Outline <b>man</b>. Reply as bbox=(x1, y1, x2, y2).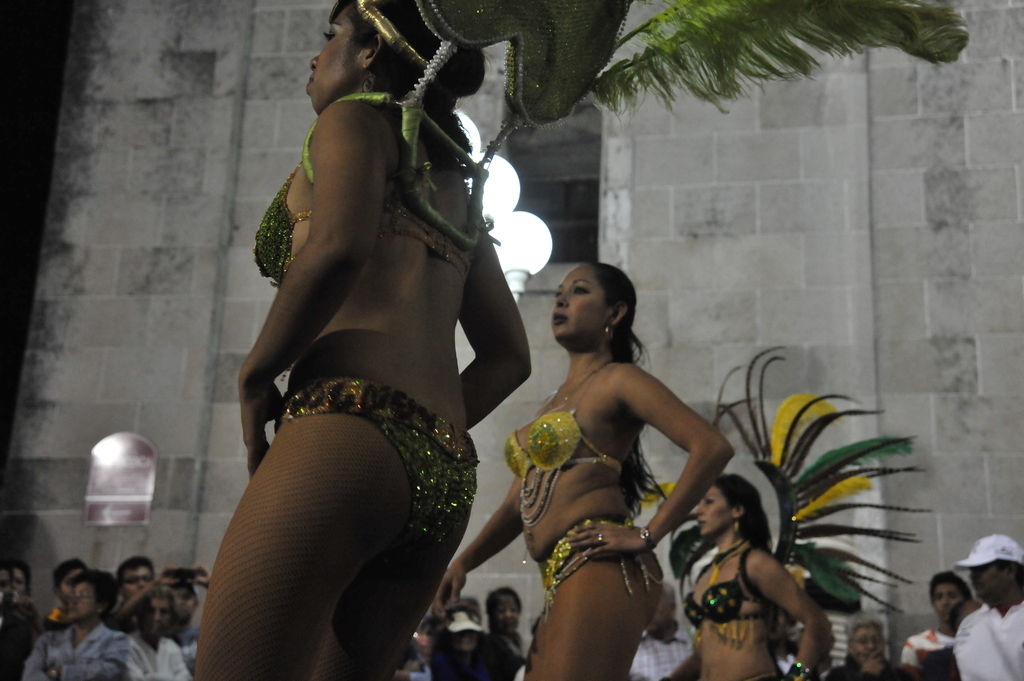
bbox=(910, 557, 971, 677).
